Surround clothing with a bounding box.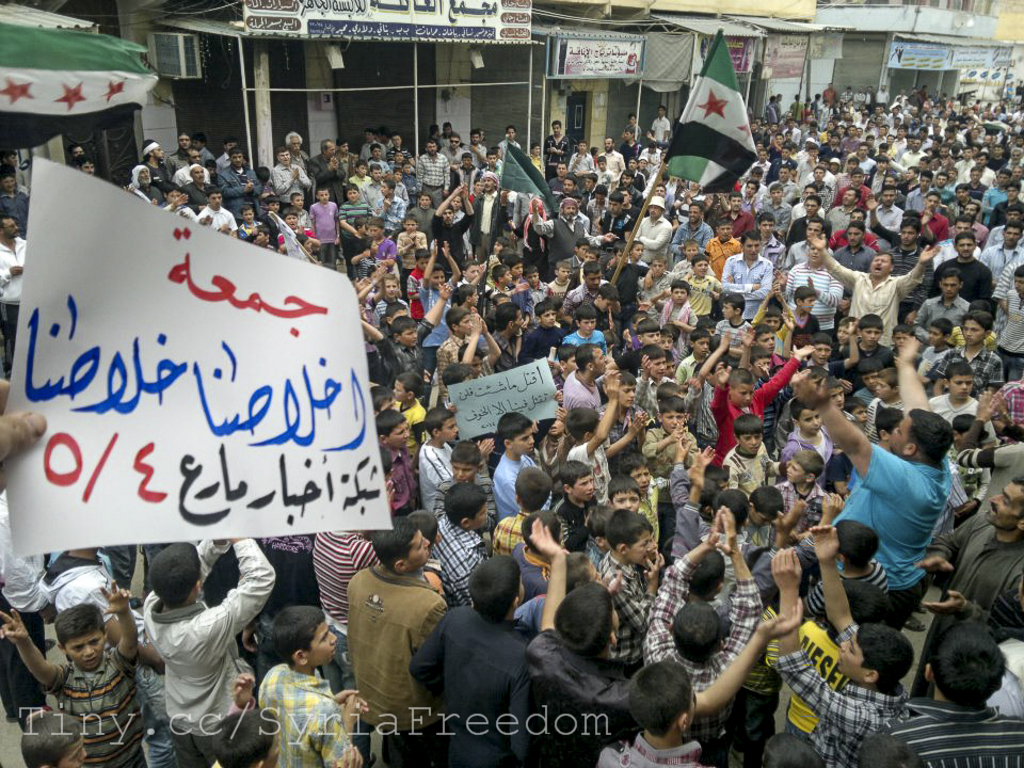
box(848, 155, 874, 181).
